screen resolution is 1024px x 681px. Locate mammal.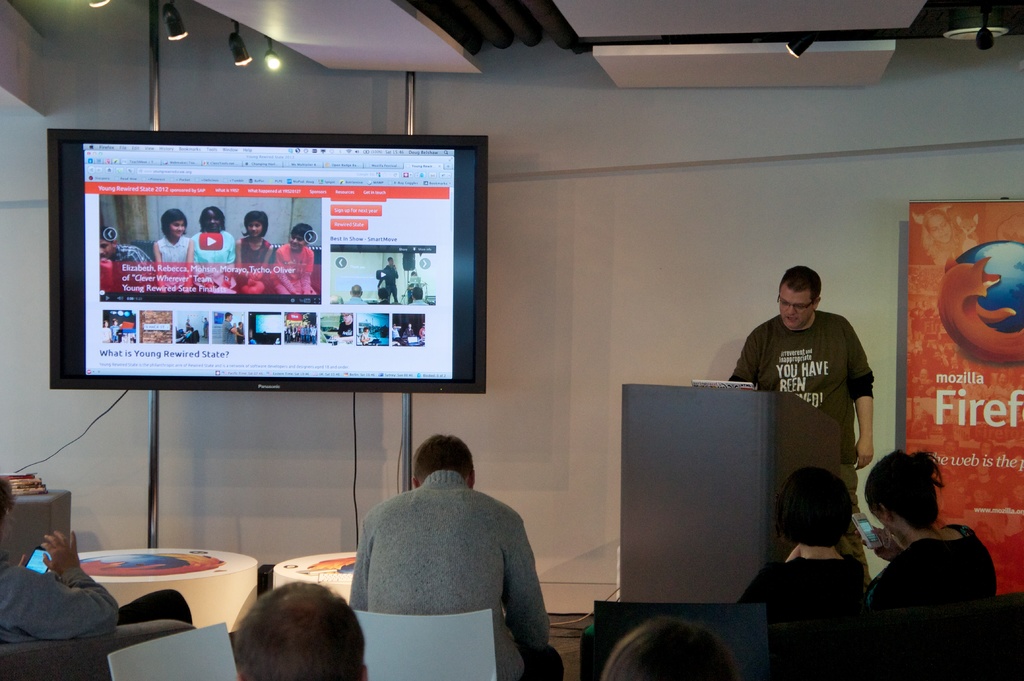
crop(372, 258, 400, 303).
